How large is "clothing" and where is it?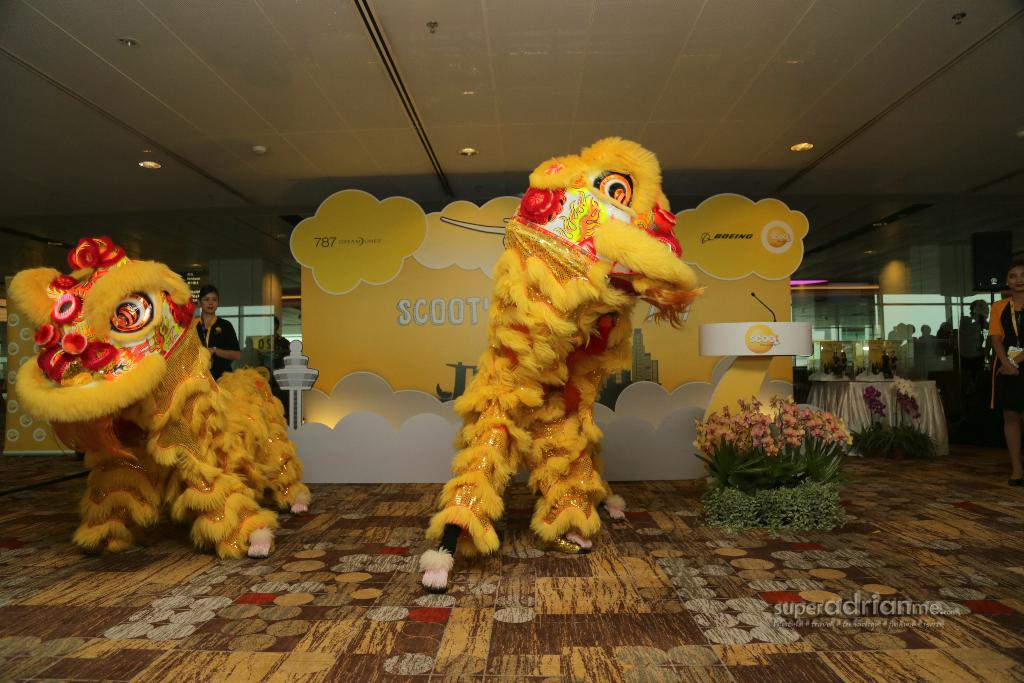
Bounding box: 191 321 244 375.
